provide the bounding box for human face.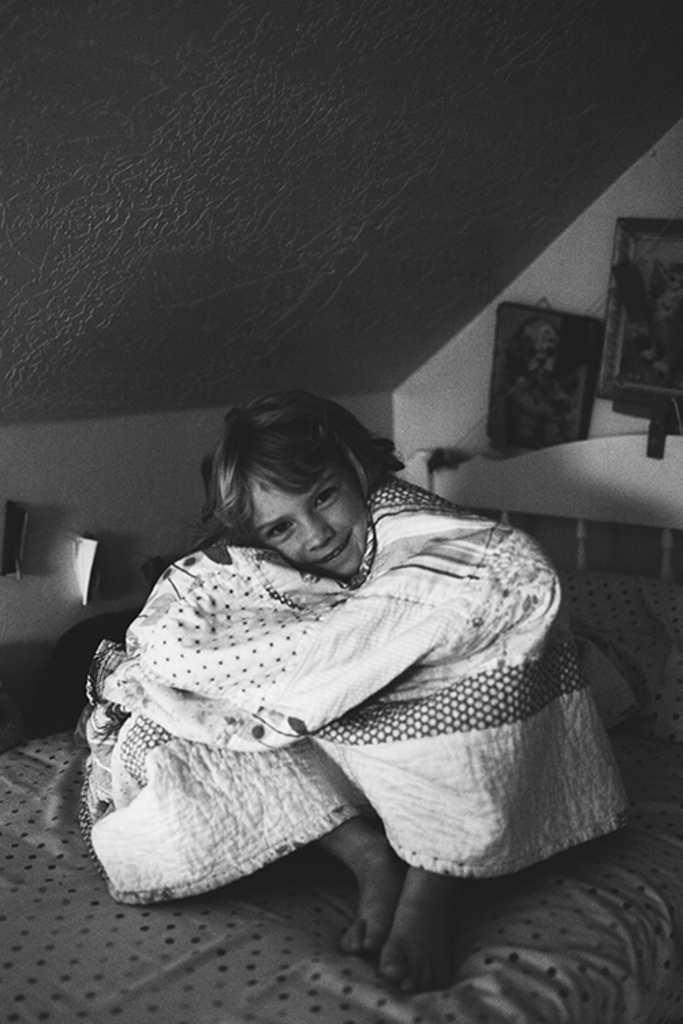
247 457 374 576.
